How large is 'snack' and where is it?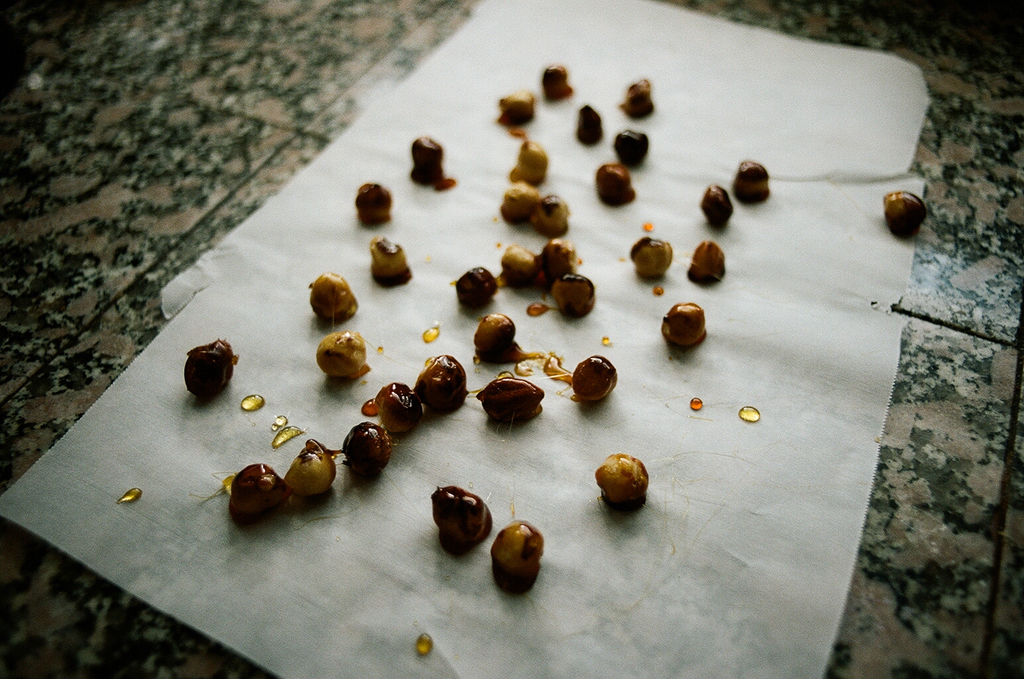
Bounding box: left=419, top=353, right=469, bottom=416.
